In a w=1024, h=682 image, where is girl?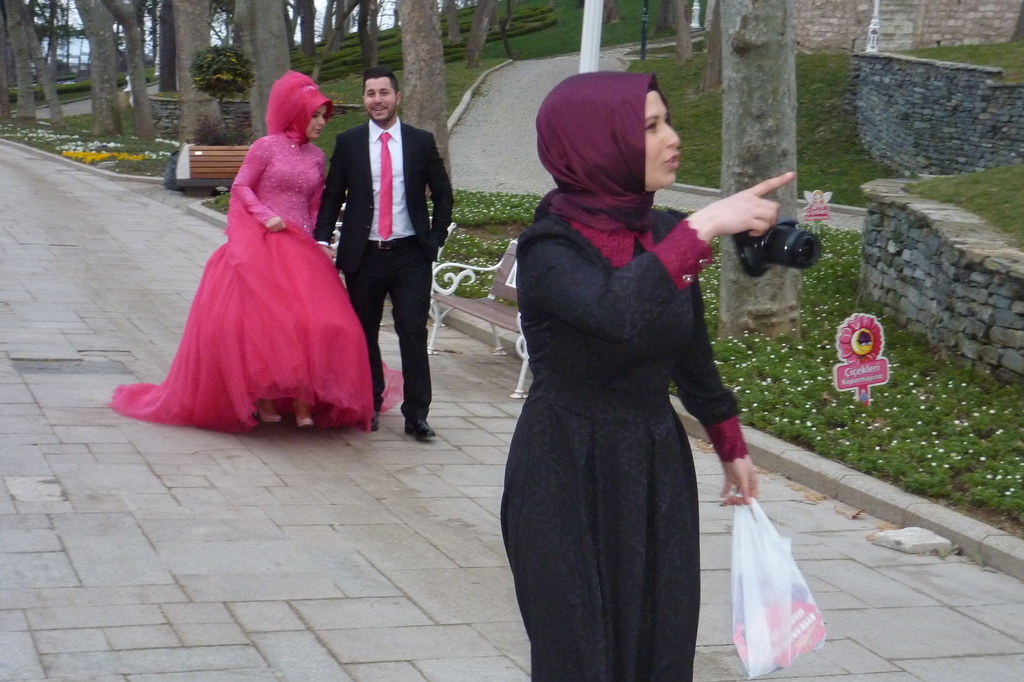
<region>500, 70, 793, 681</region>.
